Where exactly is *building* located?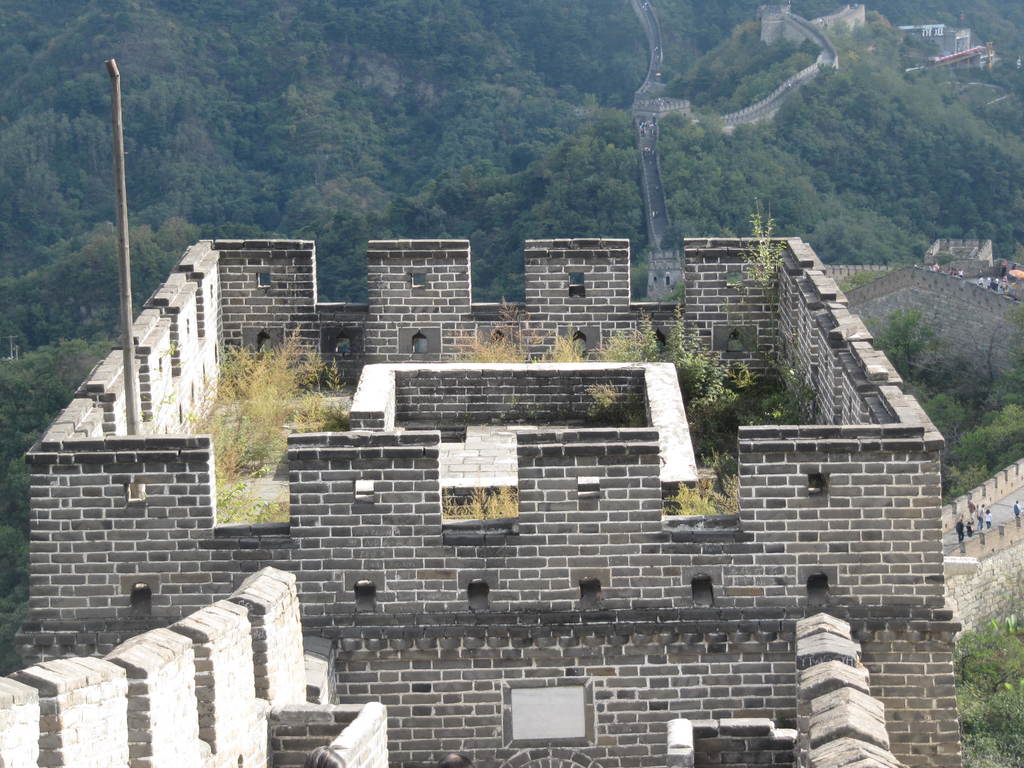
Its bounding box is box(22, 238, 960, 767).
